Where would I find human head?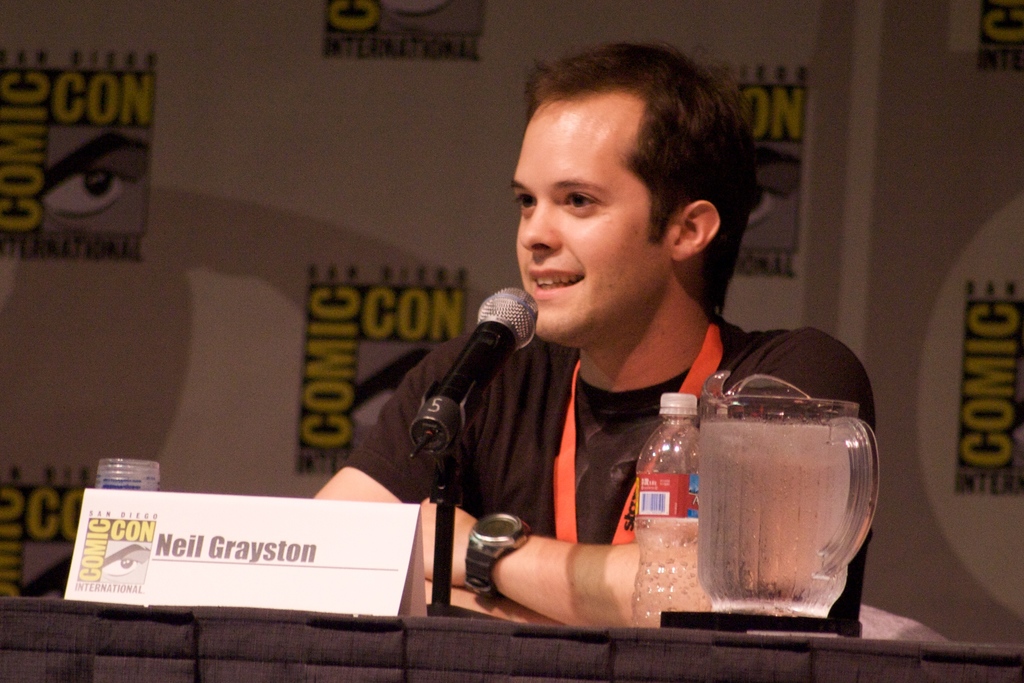
At 506,37,757,336.
